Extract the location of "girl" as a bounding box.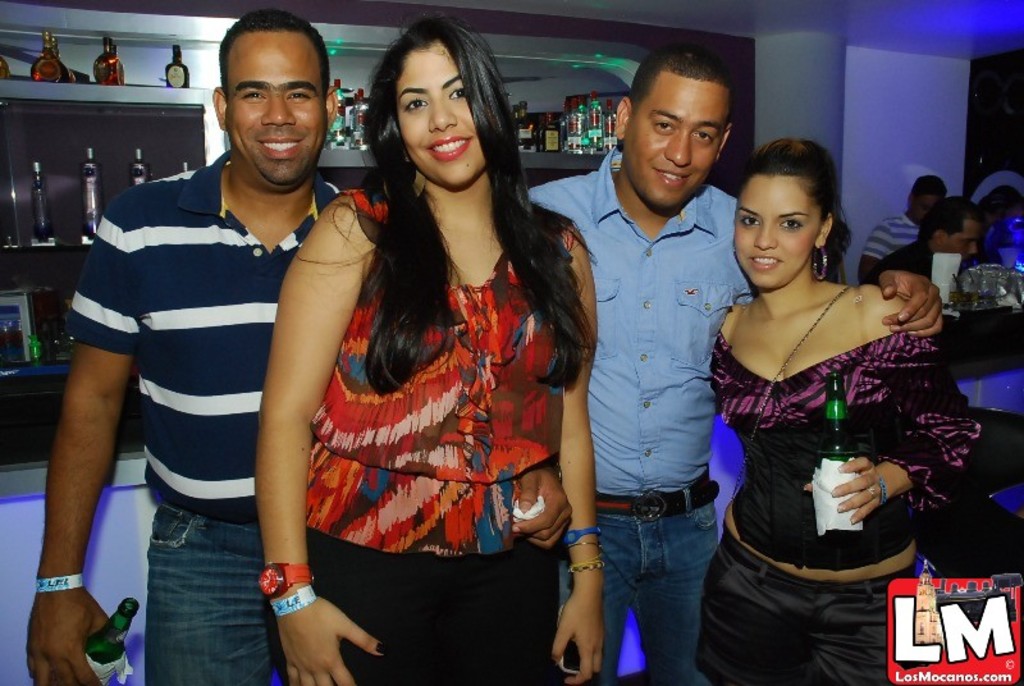
detection(689, 124, 938, 685).
